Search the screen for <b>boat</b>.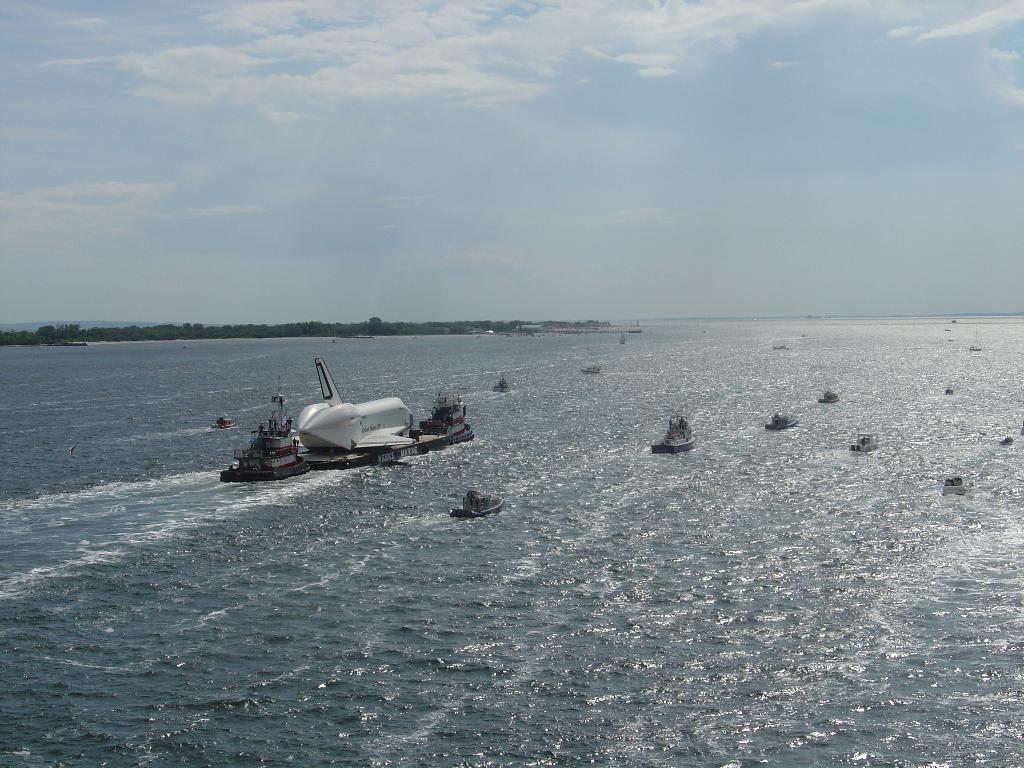
Found at left=849, top=429, right=879, bottom=458.
